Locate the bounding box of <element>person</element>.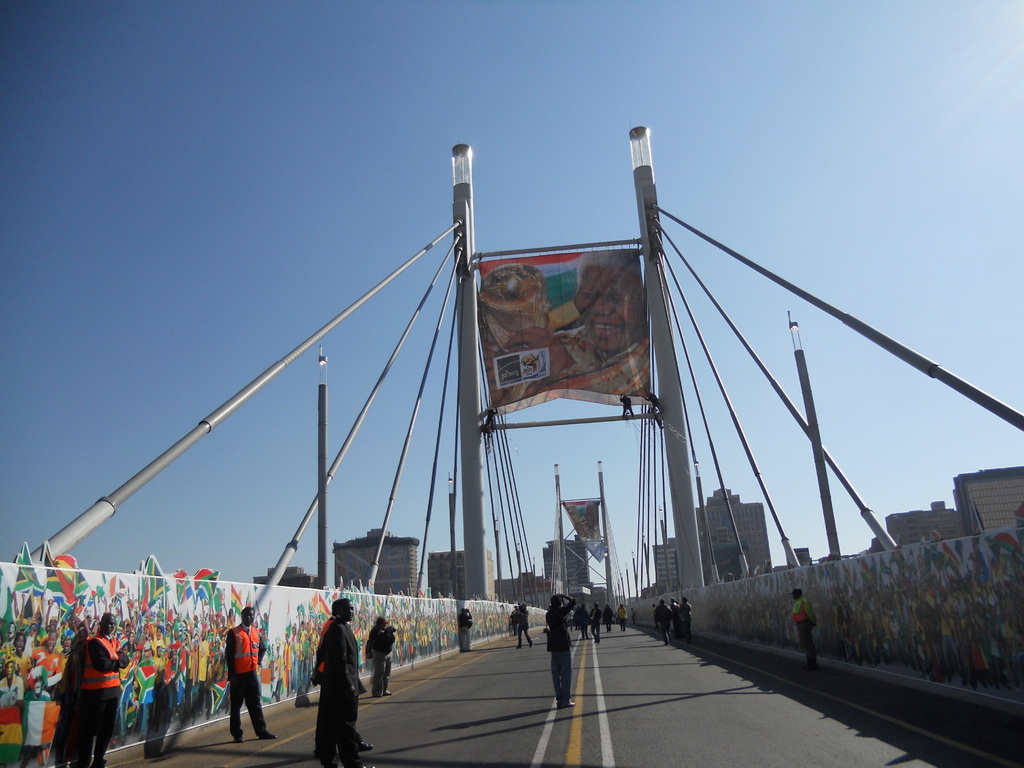
Bounding box: 682:600:694:633.
